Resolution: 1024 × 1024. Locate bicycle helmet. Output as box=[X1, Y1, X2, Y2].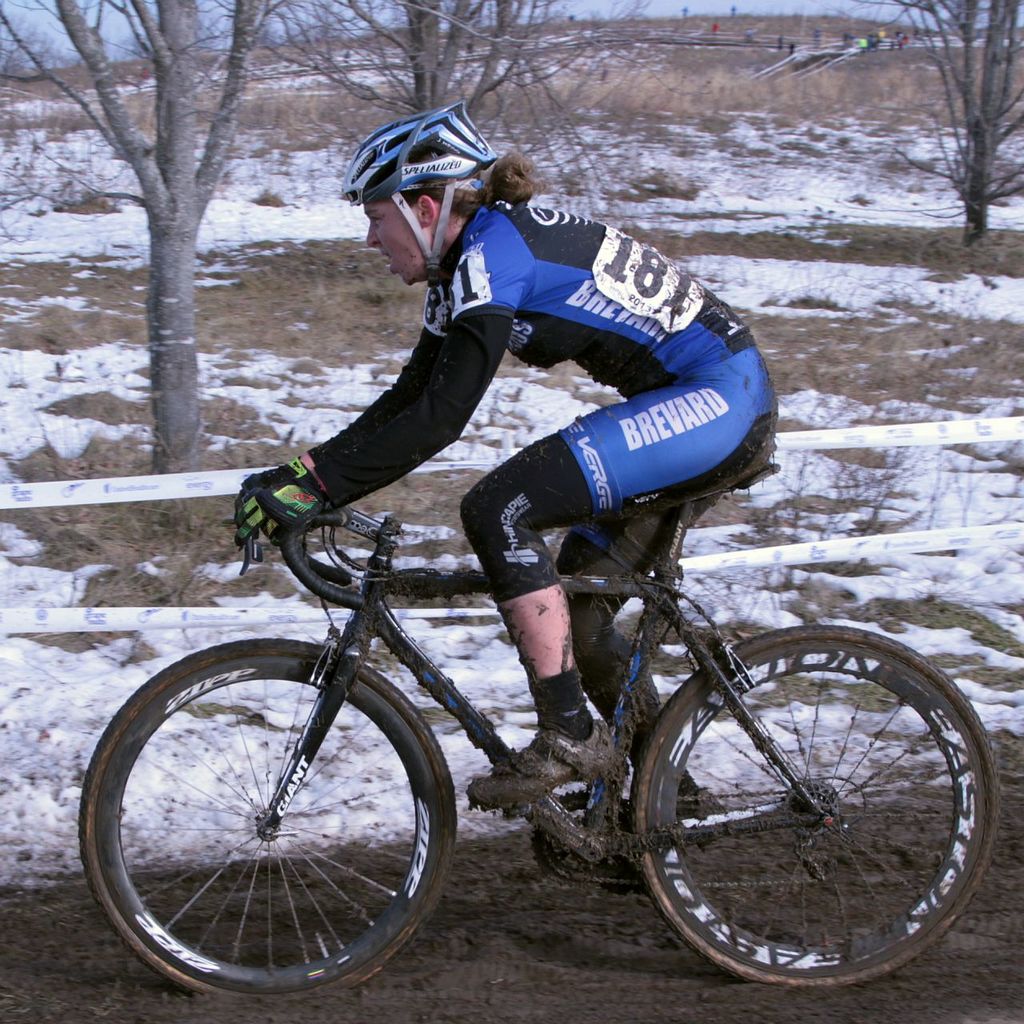
box=[346, 91, 501, 280].
